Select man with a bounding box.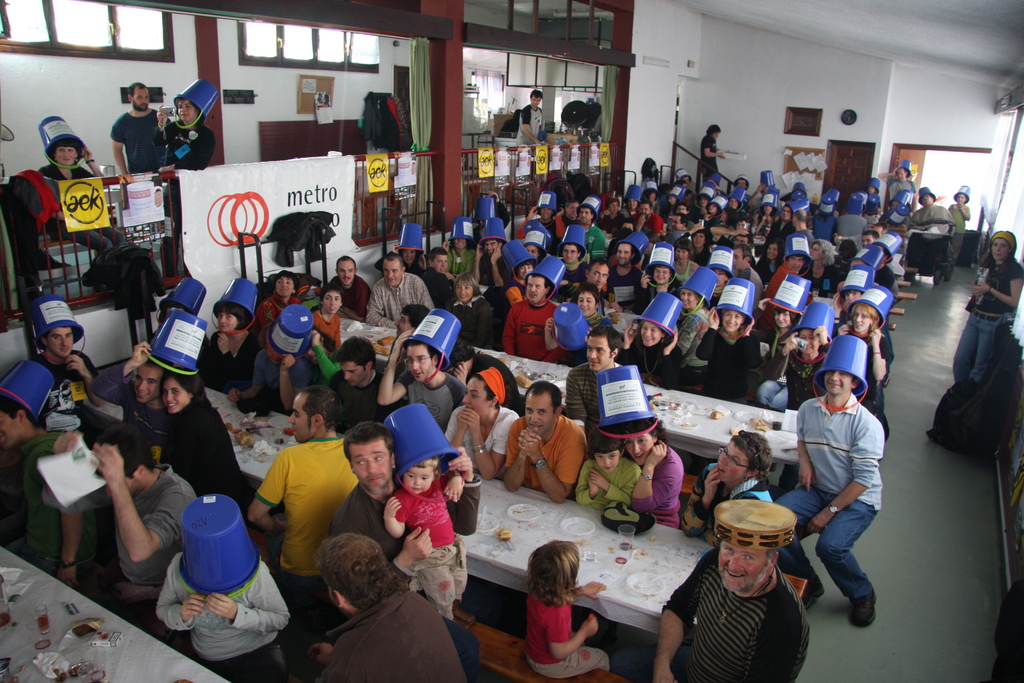
[111, 81, 176, 289].
